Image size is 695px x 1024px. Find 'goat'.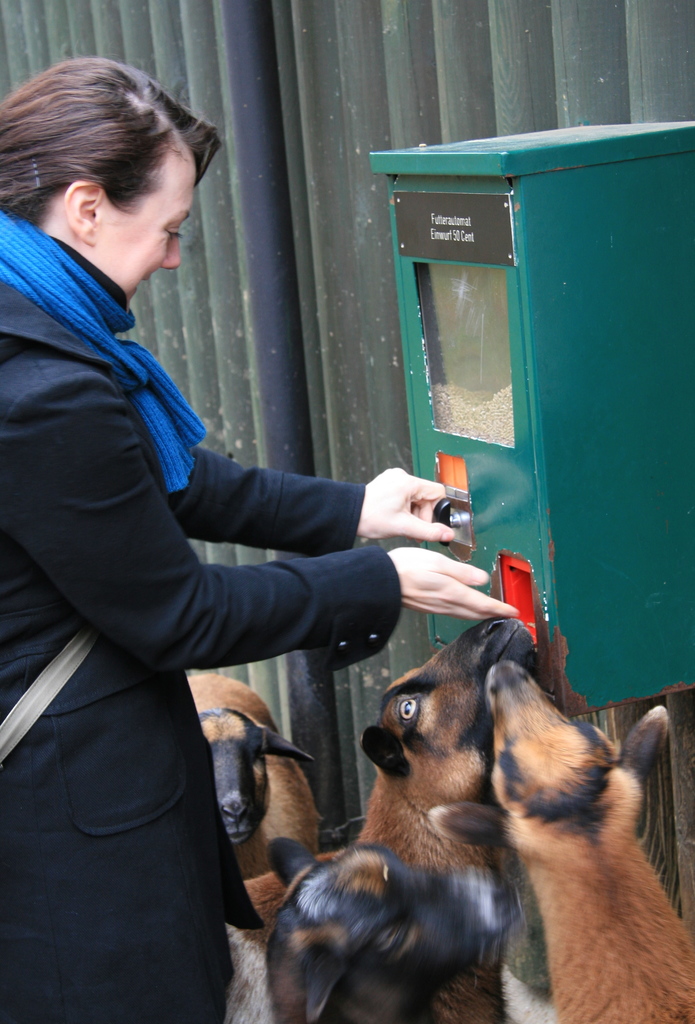
left=179, top=666, right=327, bottom=879.
